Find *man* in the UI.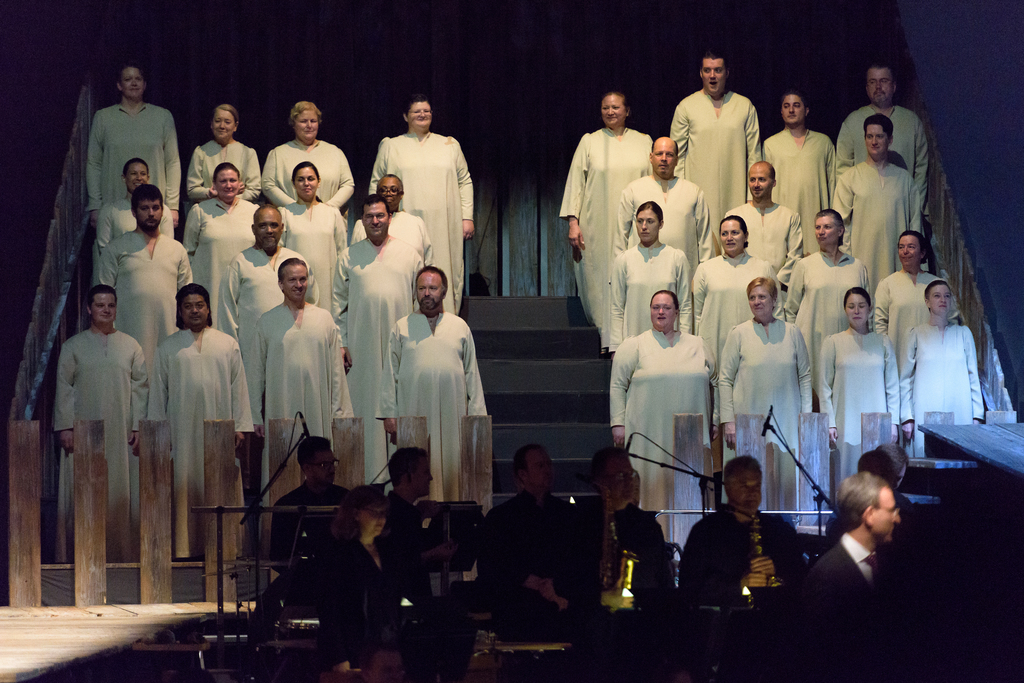
UI element at box(660, 60, 761, 215).
